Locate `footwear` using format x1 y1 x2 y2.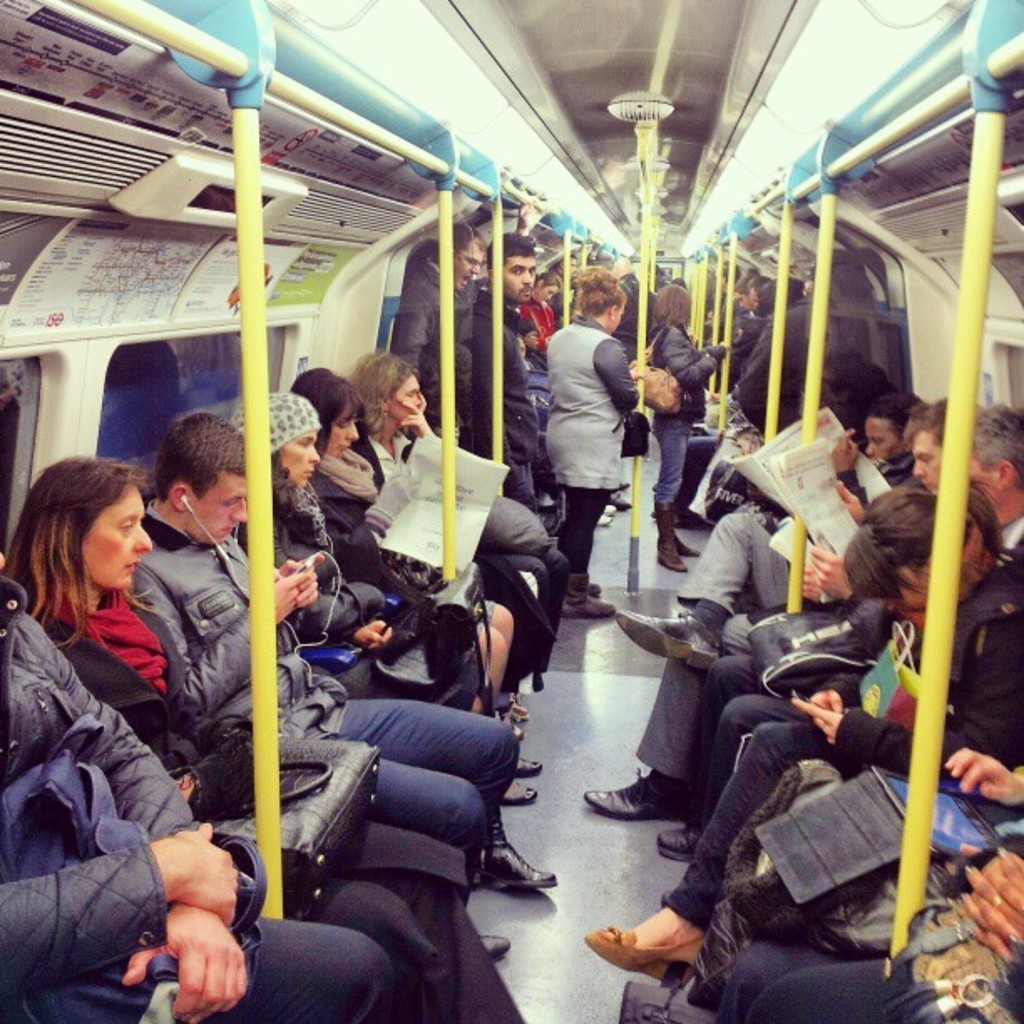
694 515 724 535.
